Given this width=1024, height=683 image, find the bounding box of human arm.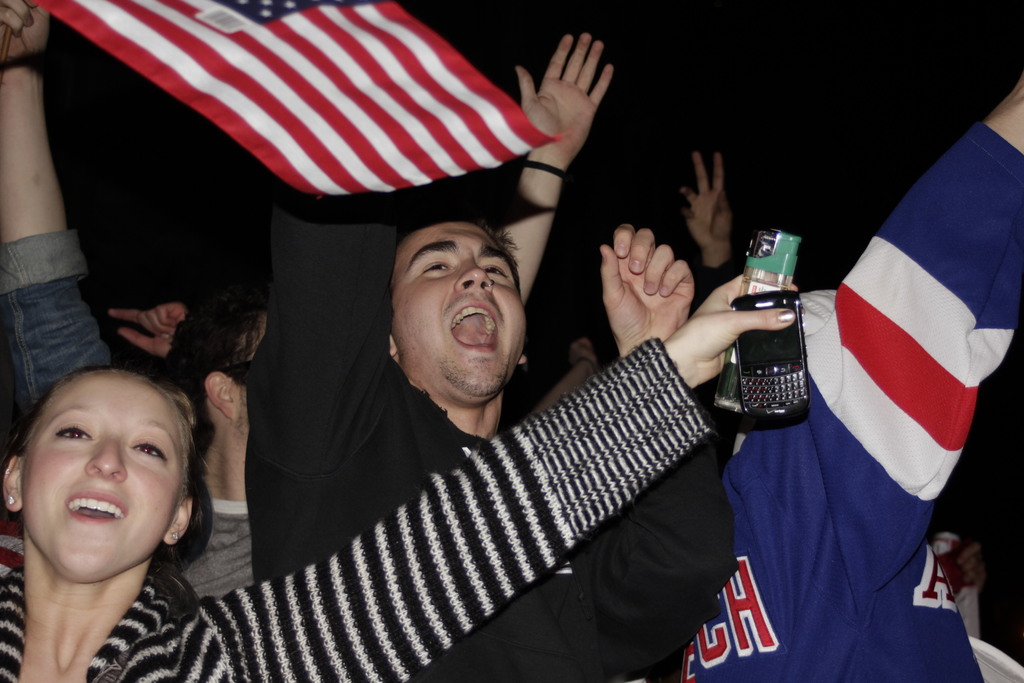
bbox=(8, 0, 129, 457).
